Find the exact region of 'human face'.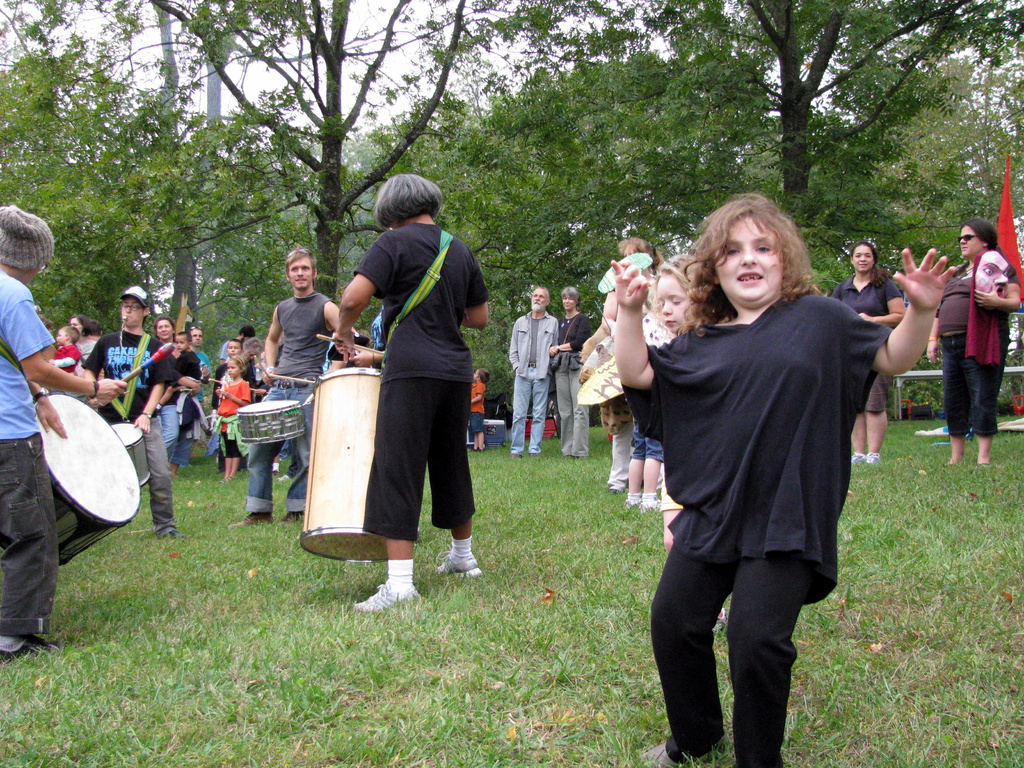
Exact region: (x1=854, y1=245, x2=878, y2=273).
